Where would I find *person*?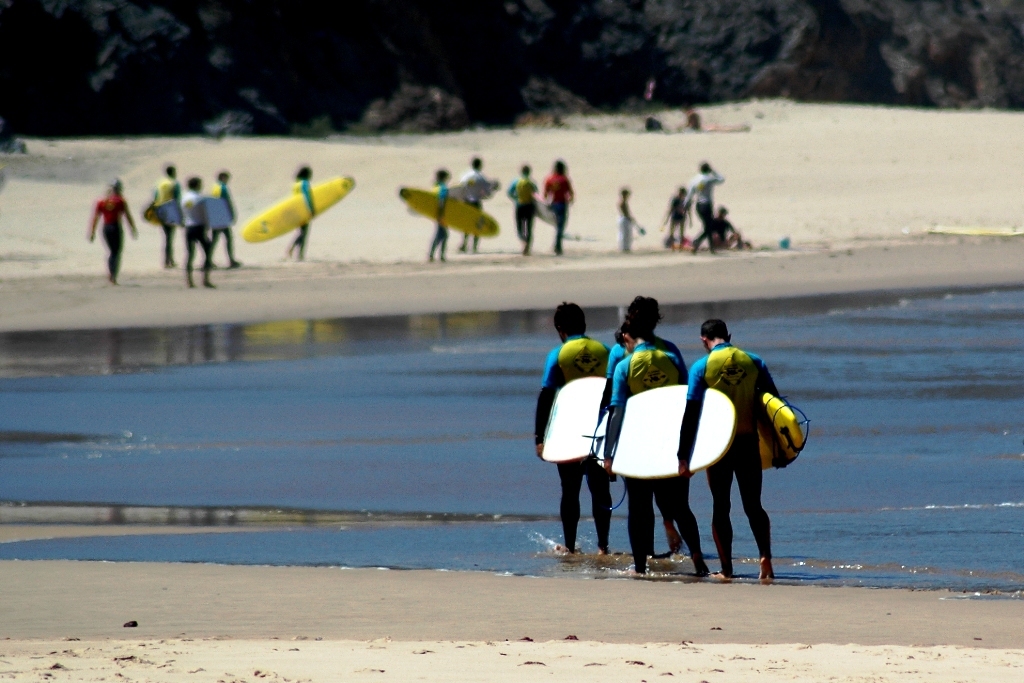
At Rect(672, 316, 784, 581).
